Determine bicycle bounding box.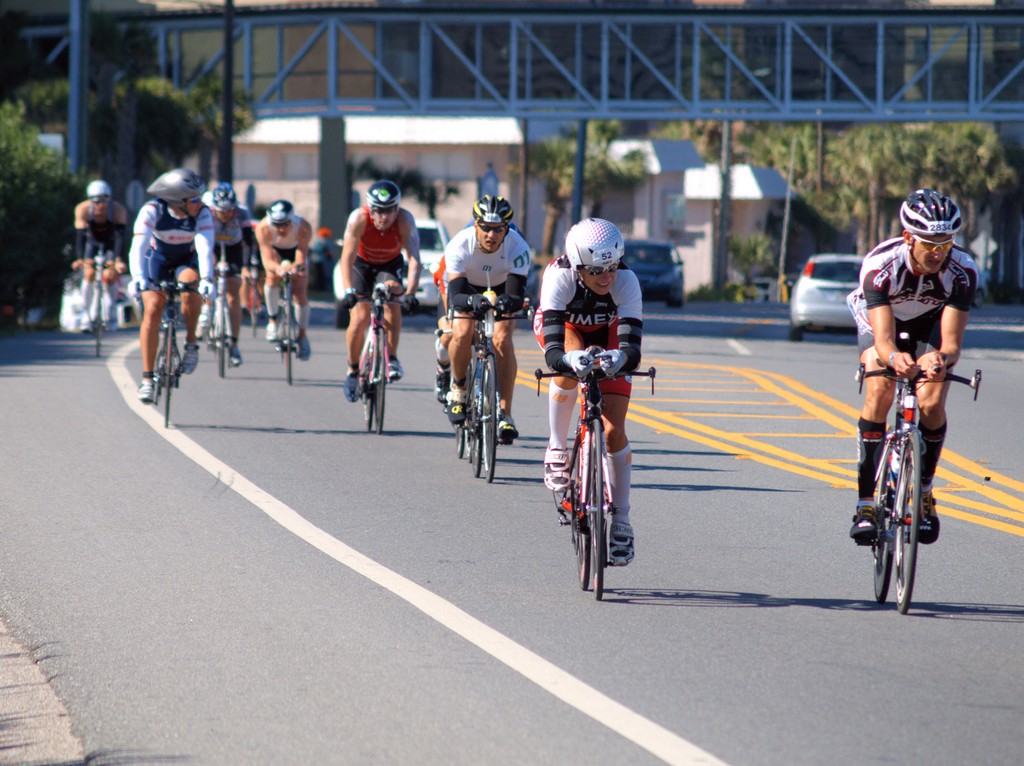
Determined: bbox(447, 295, 538, 485).
